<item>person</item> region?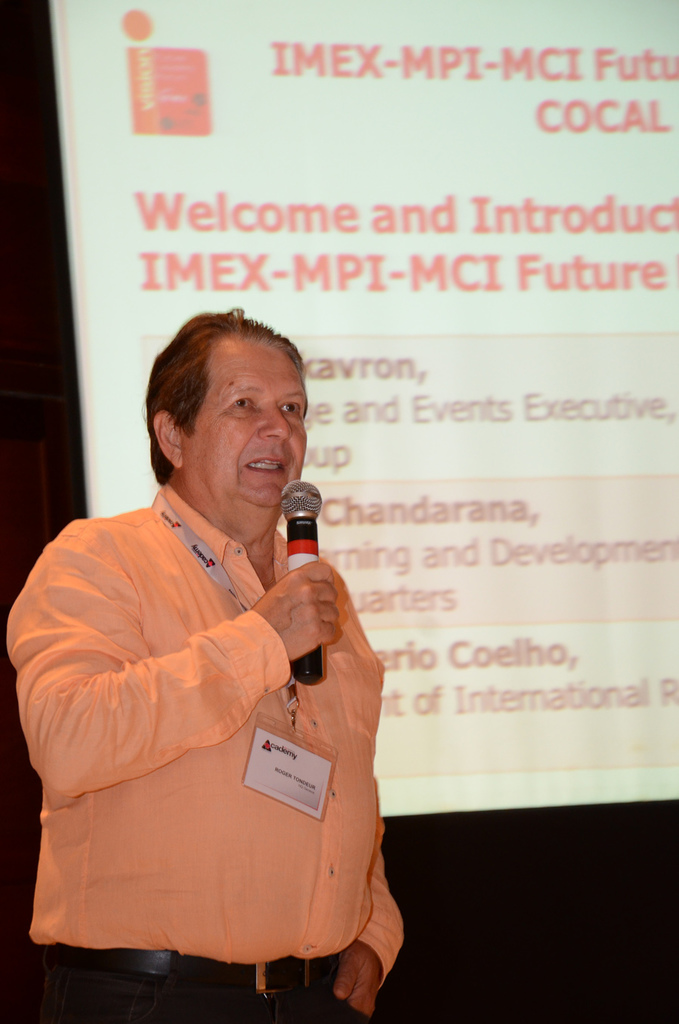
(0,288,411,1023)
